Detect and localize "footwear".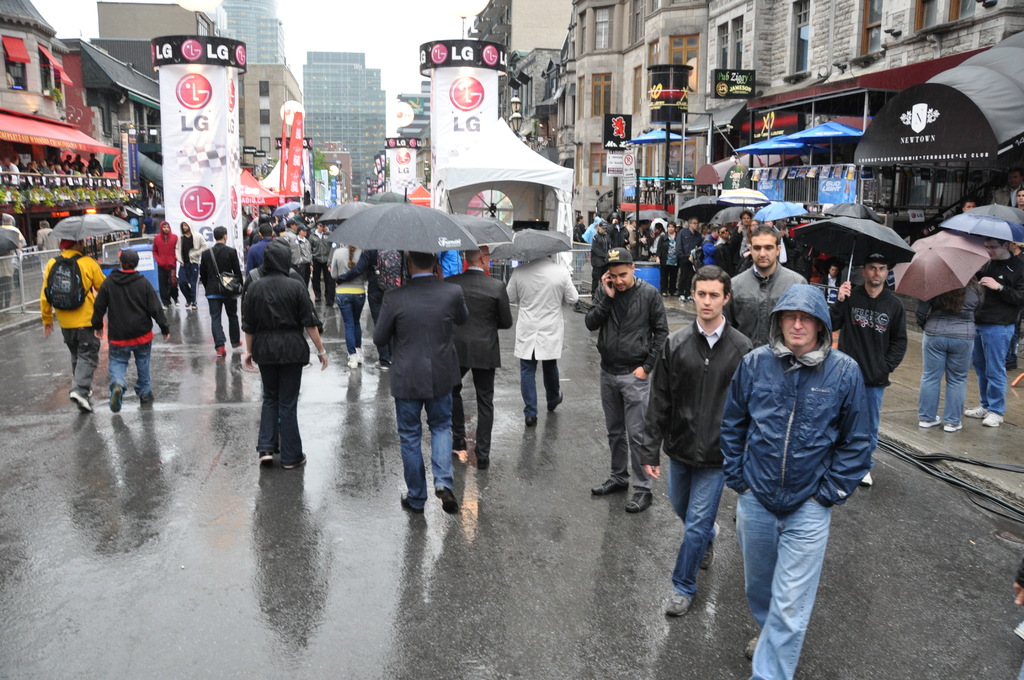
Localized at {"x1": 967, "y1": 403, "x2": 986, "y2": 419}.
